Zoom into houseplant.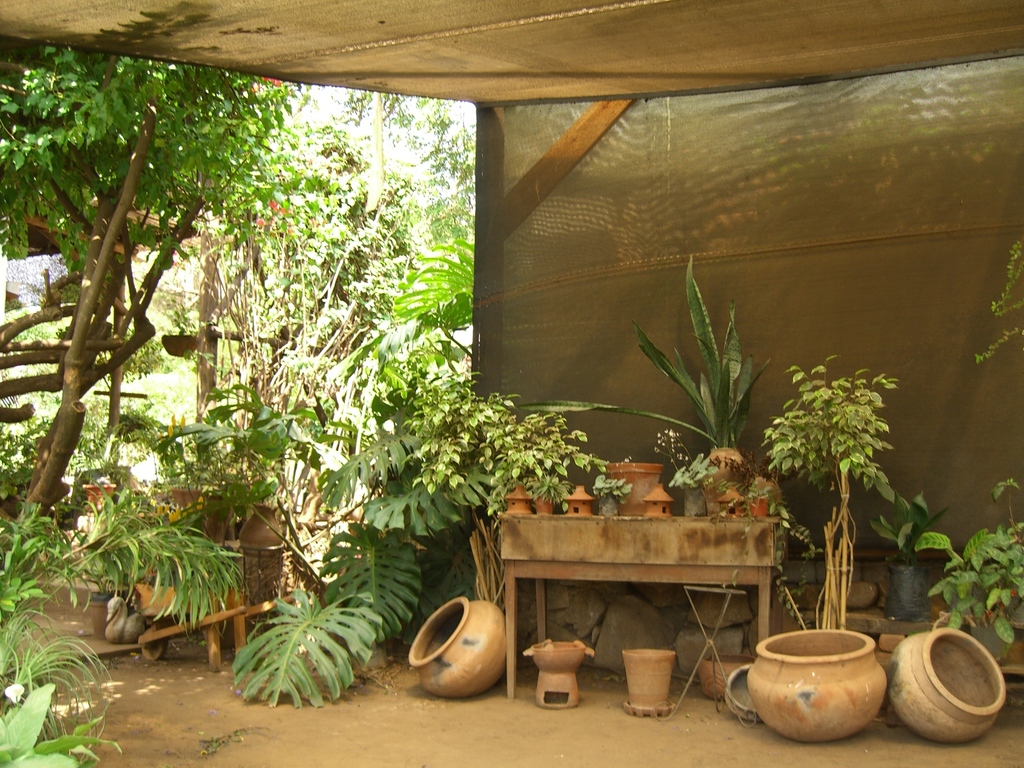
Zoom target: [x1=652, y1=431, x2=728, y2=513].
